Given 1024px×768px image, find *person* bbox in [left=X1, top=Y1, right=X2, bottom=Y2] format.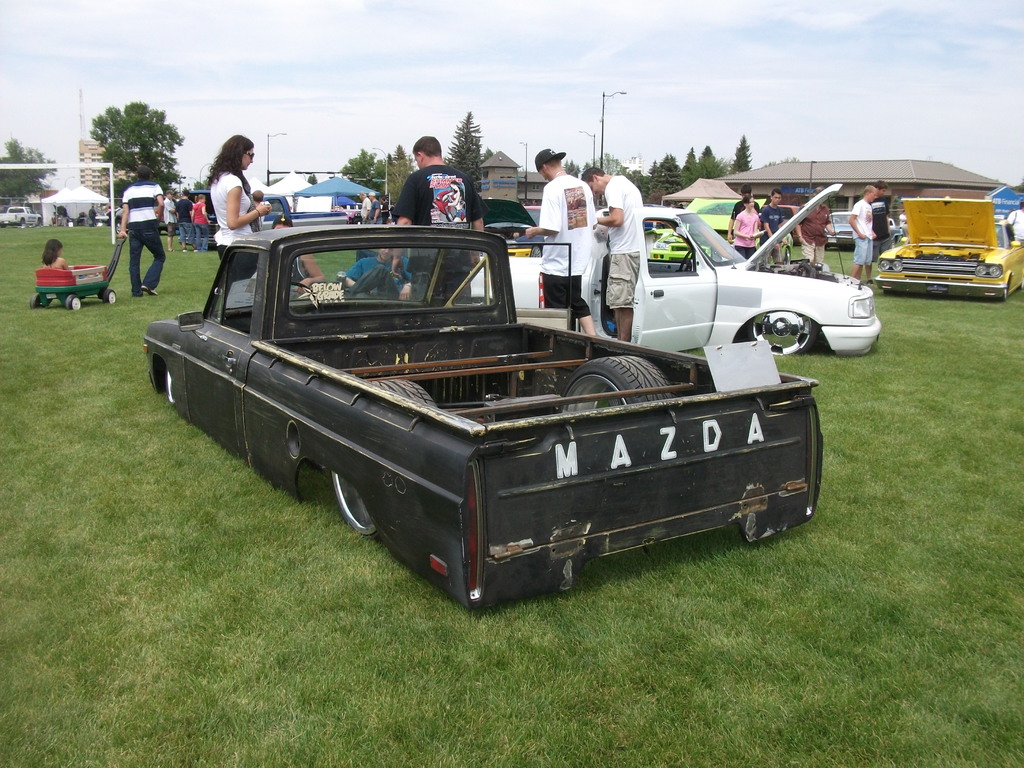
[left=200, top=129, right=267, bottom=265].
